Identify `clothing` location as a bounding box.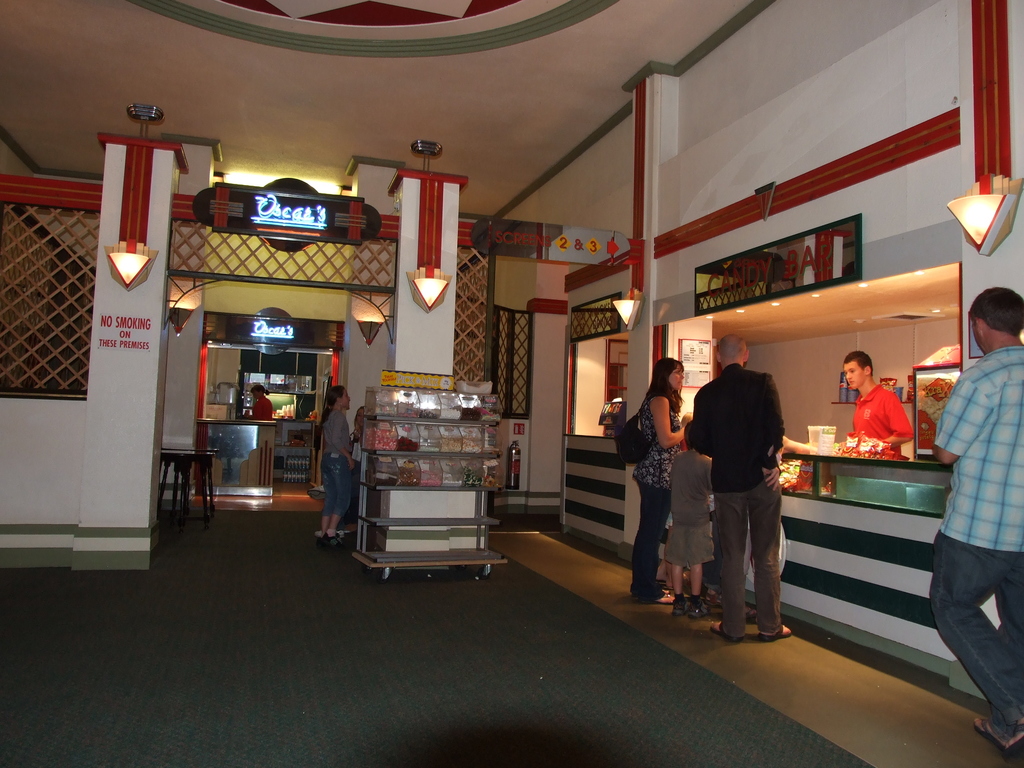
(x1=931, y1=343, x2=1023, y2=737).
